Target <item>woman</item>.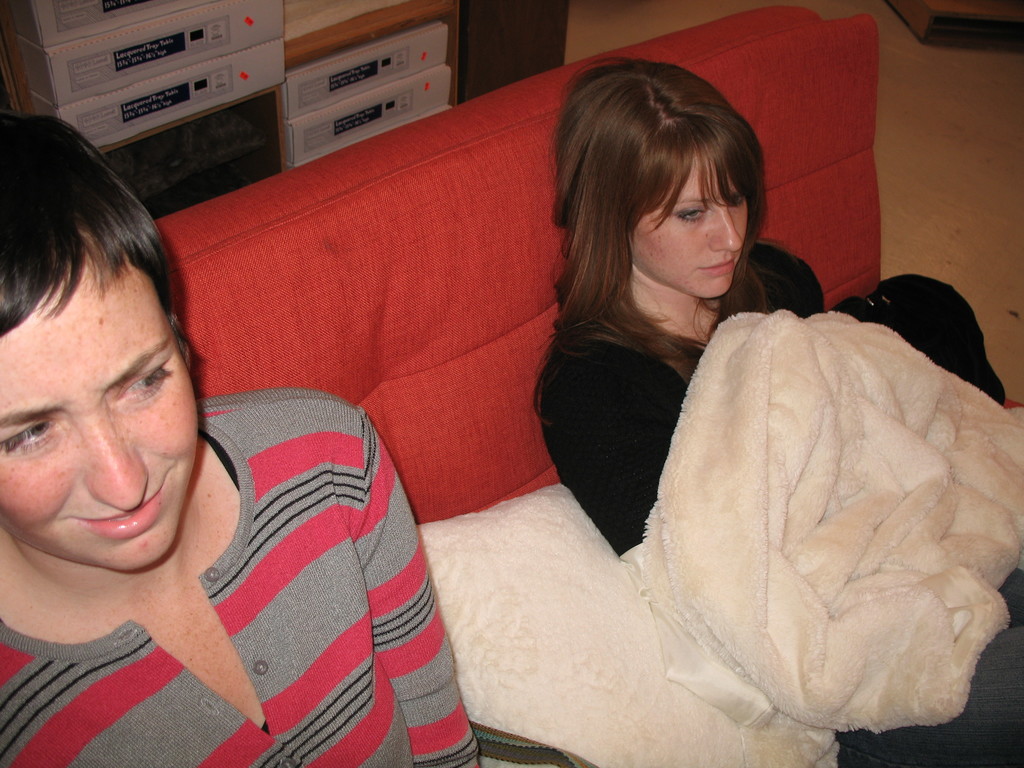
Target region: (493, 95, 835, 627).
